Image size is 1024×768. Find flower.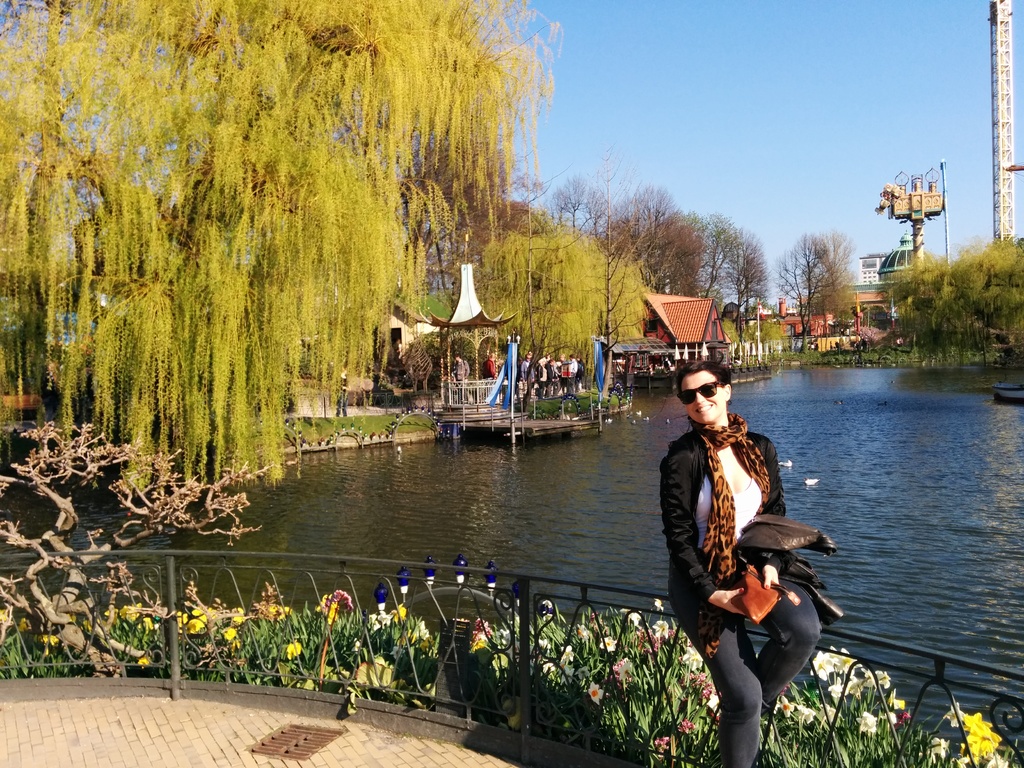
crop(860, 714, 878, 735).
